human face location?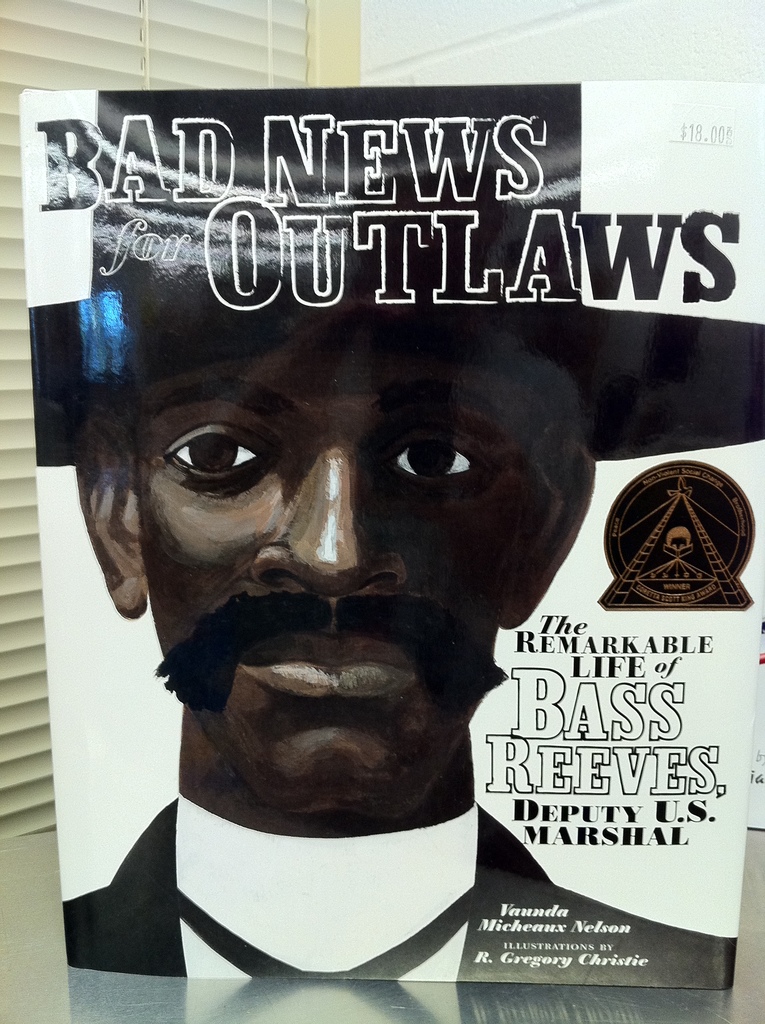
[125,344,575,817]
